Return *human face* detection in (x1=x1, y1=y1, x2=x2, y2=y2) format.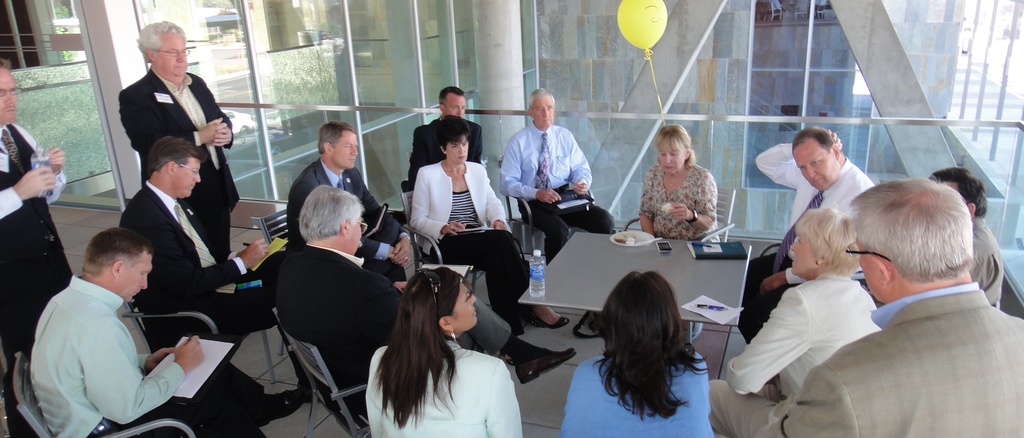
(x1=795, y1=139, x2=836, y2=190).
